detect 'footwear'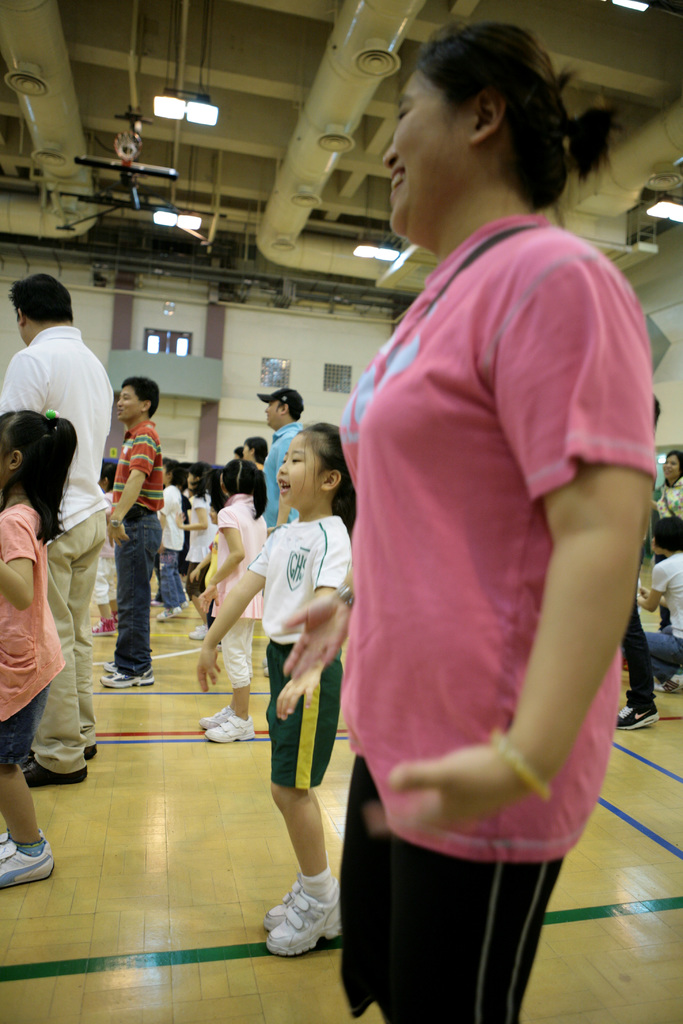
{"x1": 206, "y1": 721, "x2": 254, "y2": 749}
